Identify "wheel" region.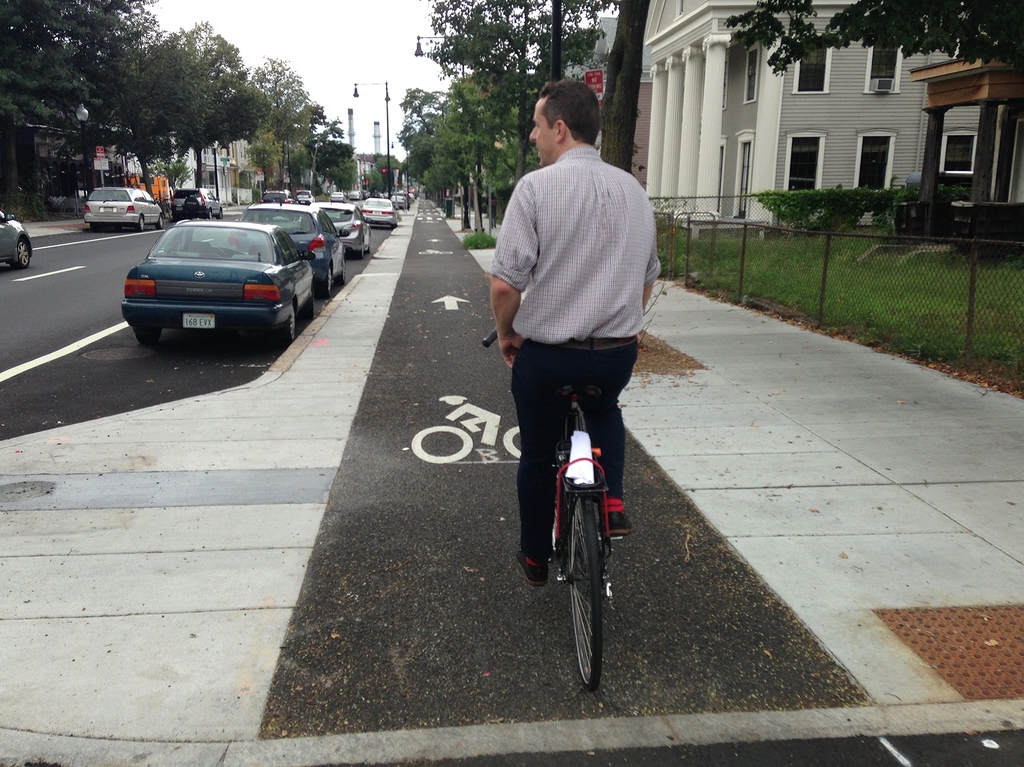
Region: locate(317, 268, 333, 299).
